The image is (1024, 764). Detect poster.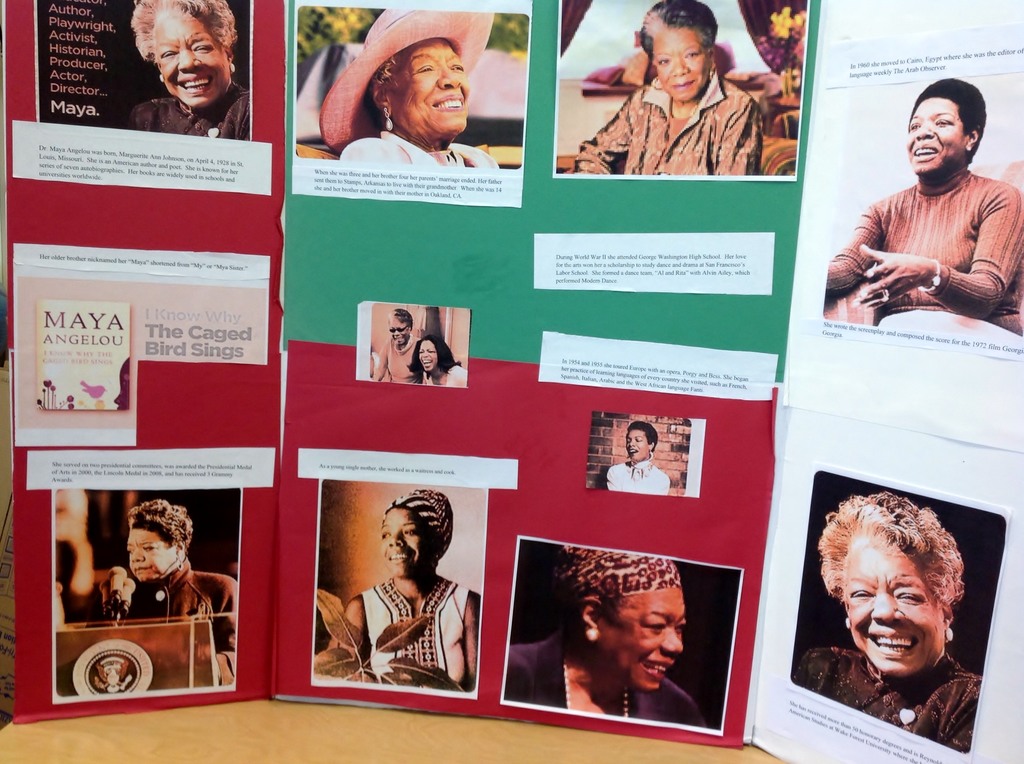
Detection: [14, 244, 272, 447].
